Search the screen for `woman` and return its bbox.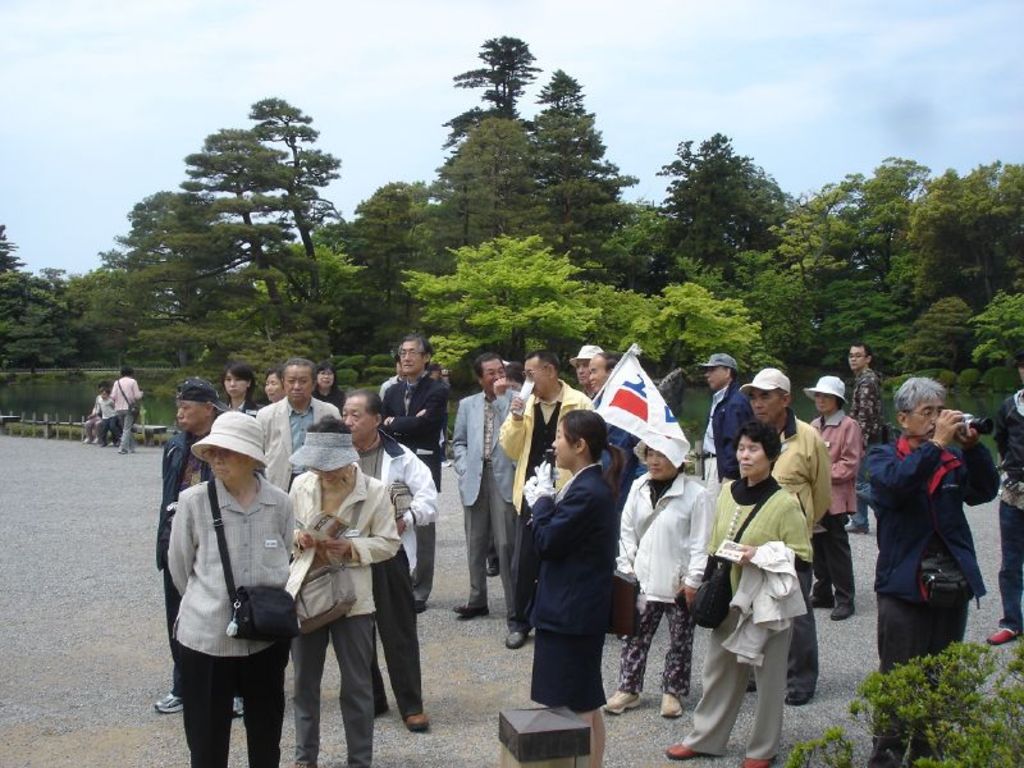
Found: rect(800, 375, 863, 631).
